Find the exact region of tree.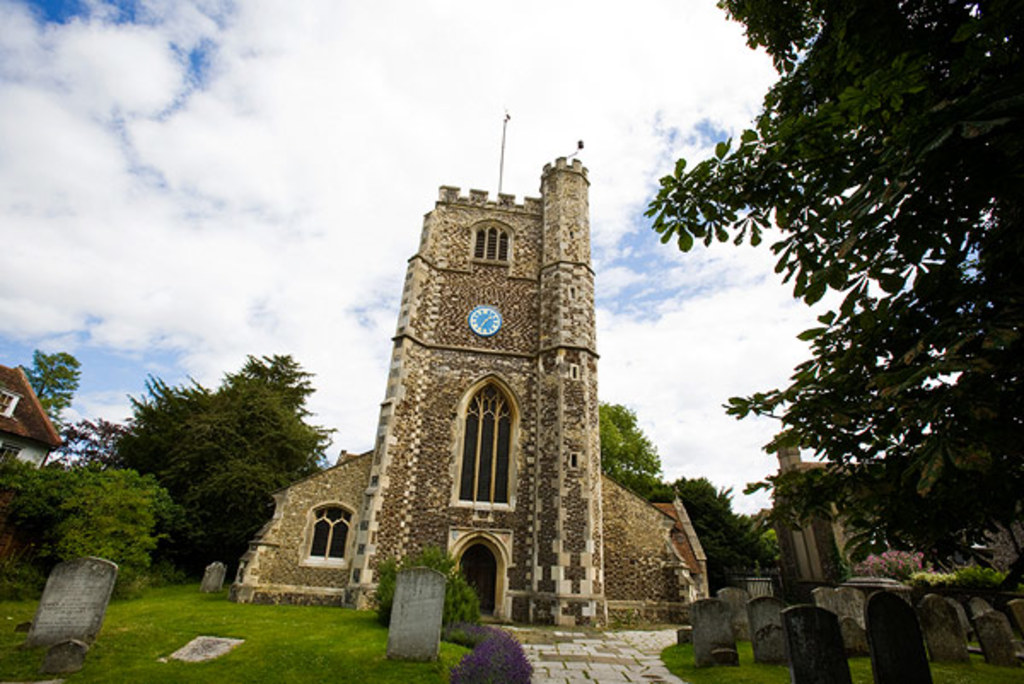
Exact region: (left=0, top=339, right=179, bottom=600).
